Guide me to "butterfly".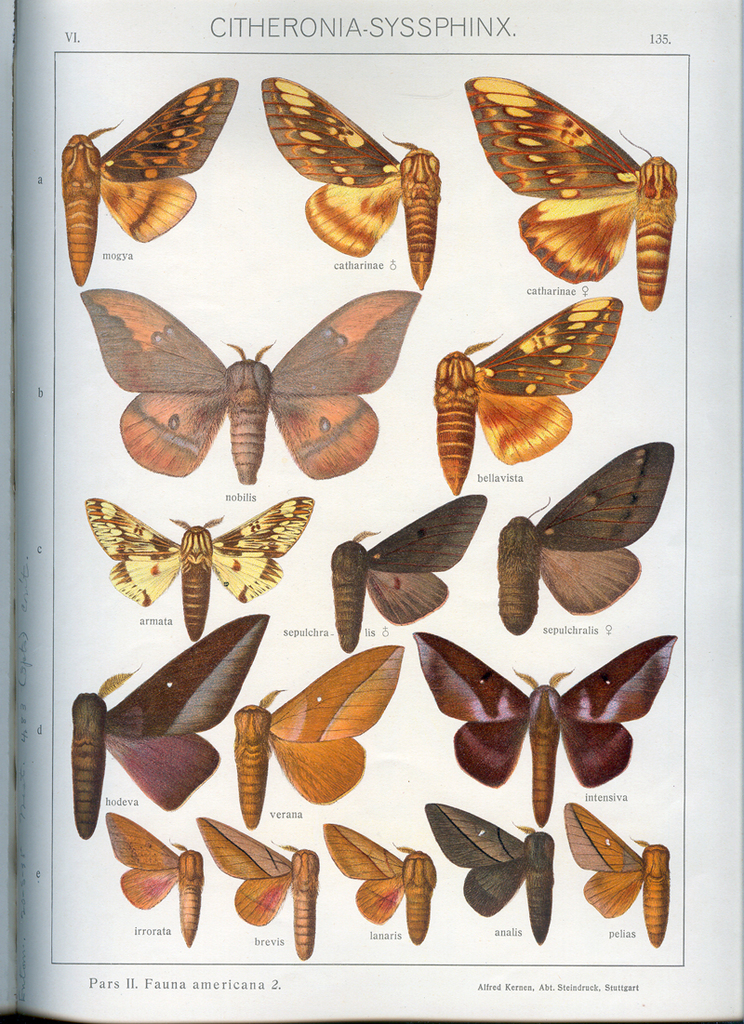
Guidance: rect(569, 798, 672, 955).
